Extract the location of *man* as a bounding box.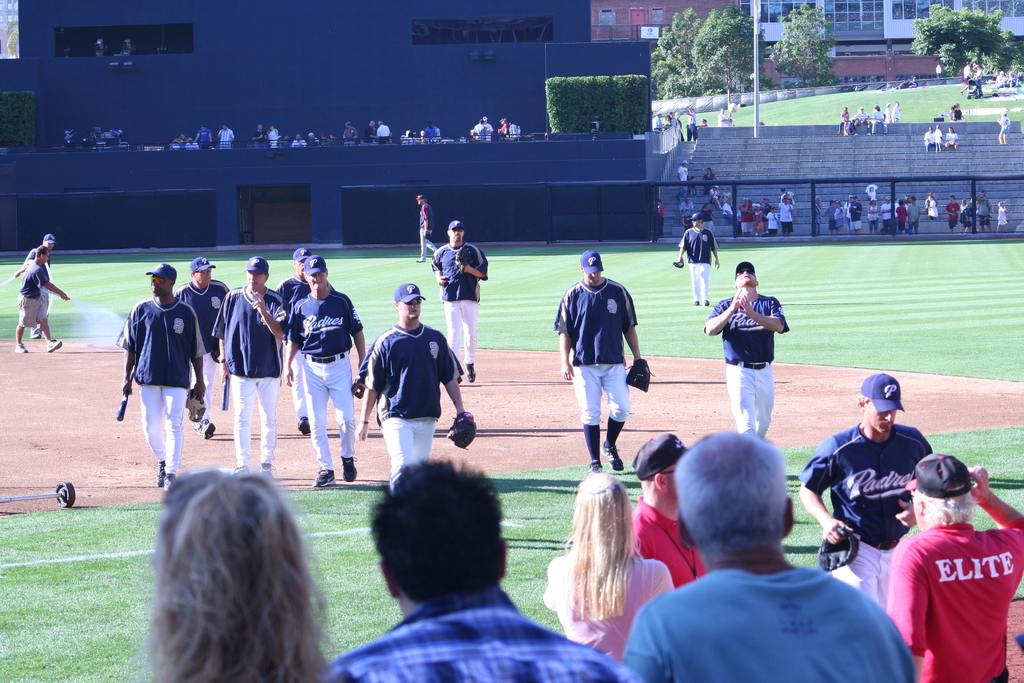
429, 218, 489, 383.
